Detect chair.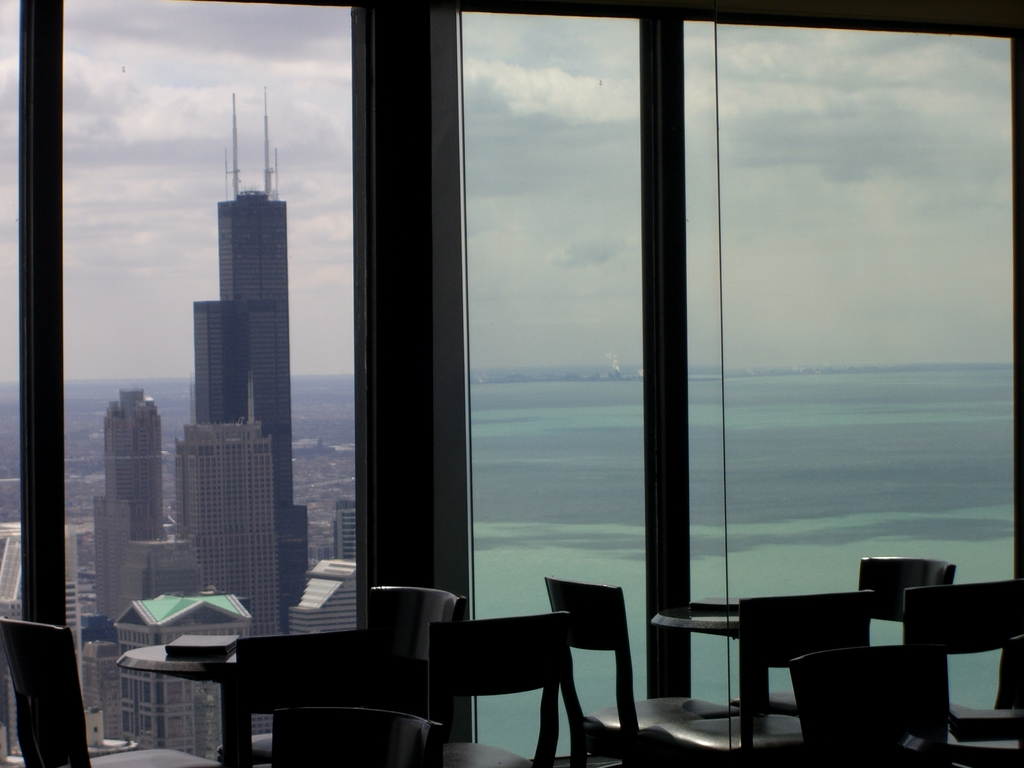
Detected at 915,593,1023,759.
